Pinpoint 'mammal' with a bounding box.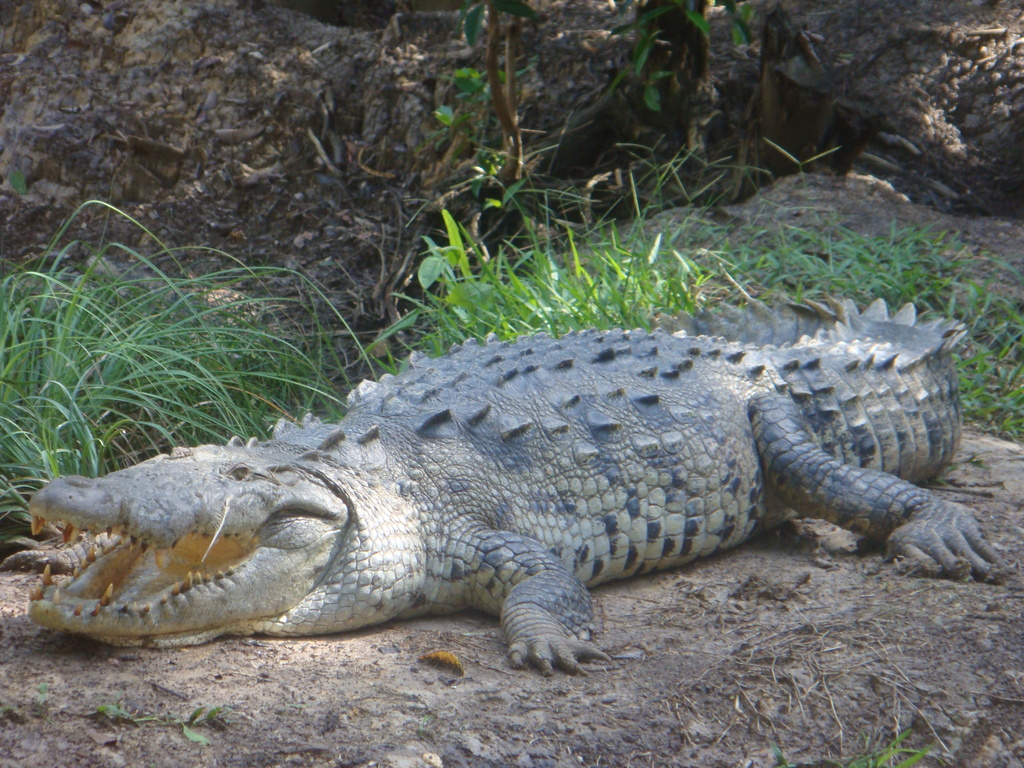
0:305:990:739.
